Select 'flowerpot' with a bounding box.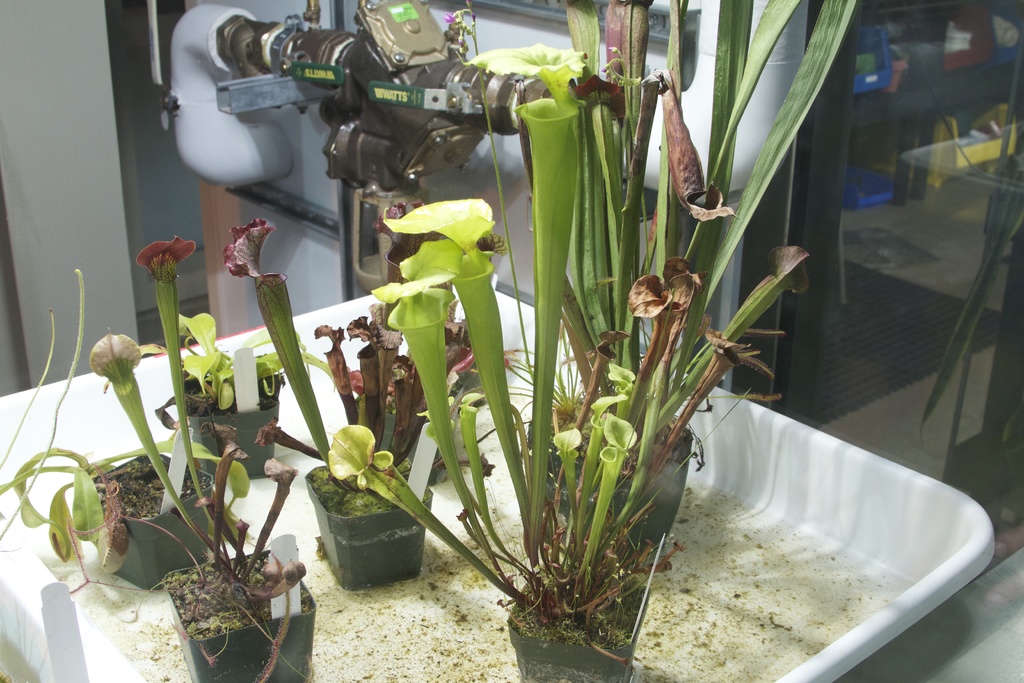
<bbox>182, 384, 278, 482</bbox>.
